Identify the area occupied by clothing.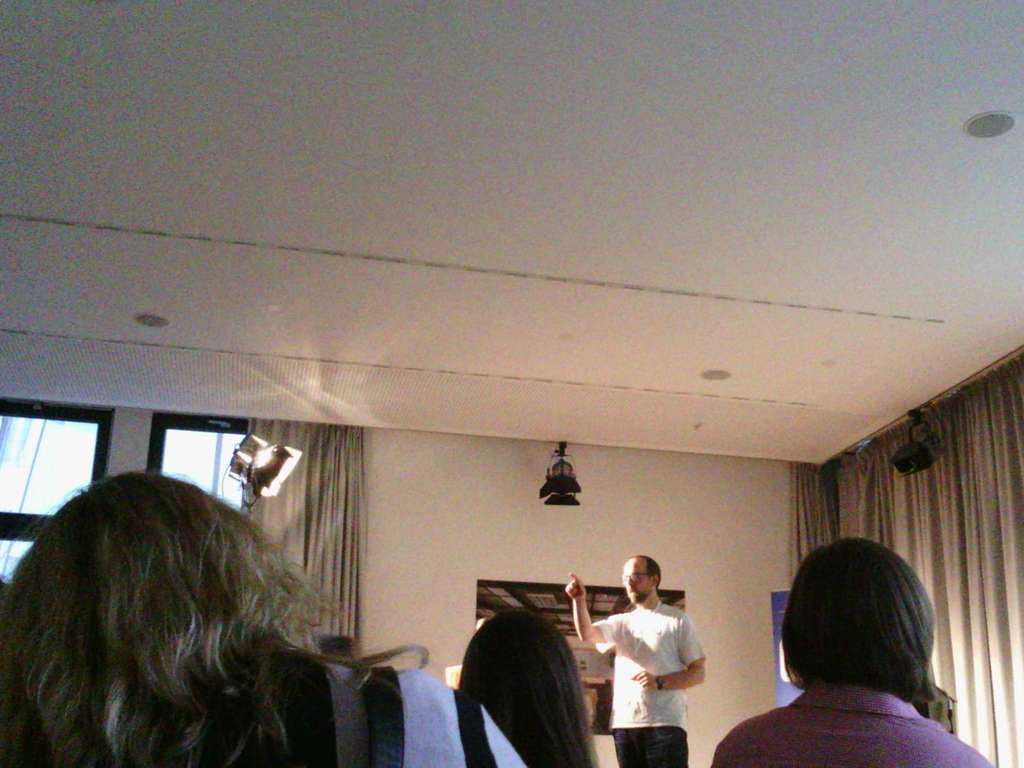
Area: x1=586, y1=601, x2=708, y2=767.
